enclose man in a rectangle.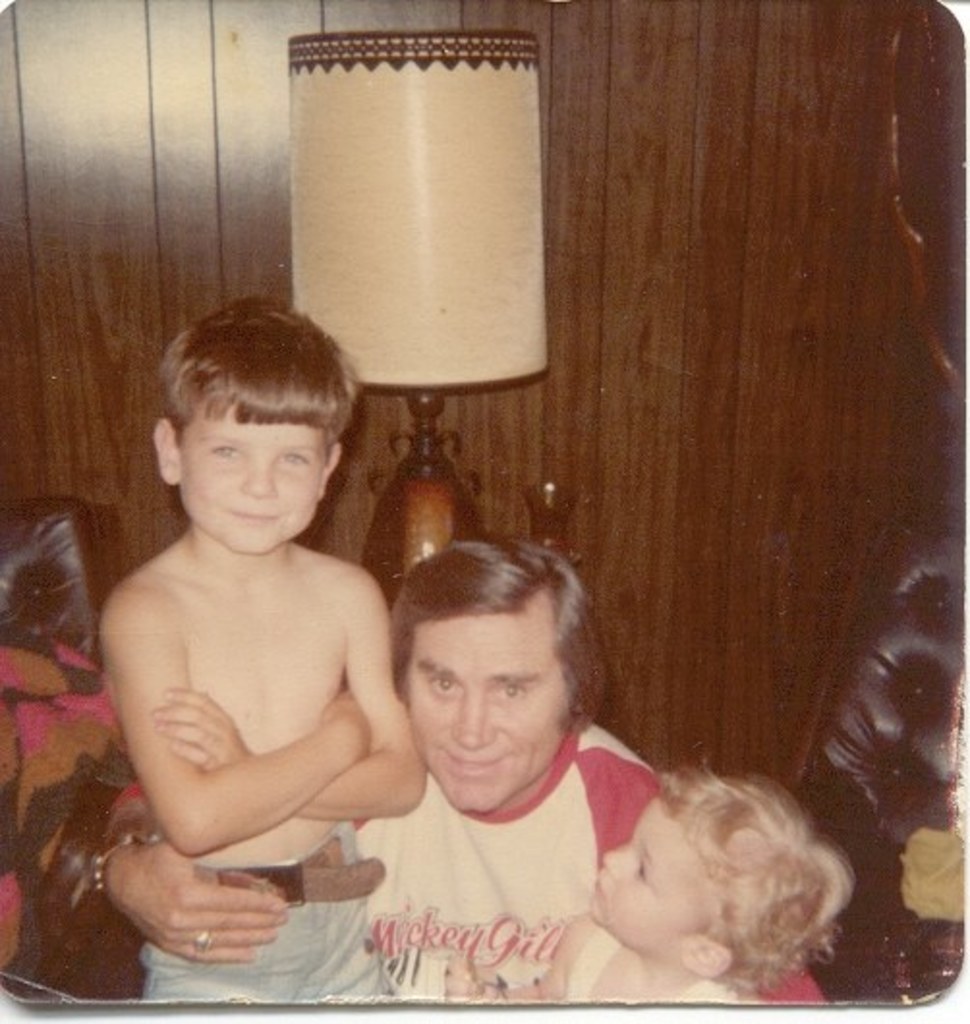
BBox(95, 545, 831, 999).
